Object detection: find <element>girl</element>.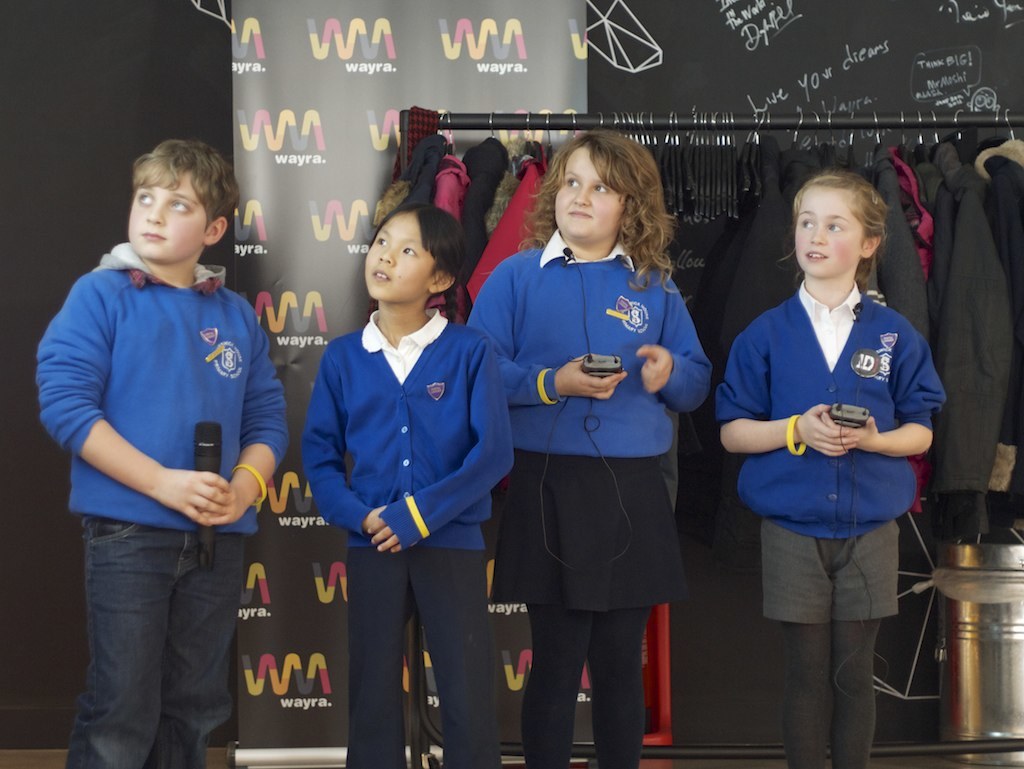
x1=466, y1=137, x2=708, y2=768.
